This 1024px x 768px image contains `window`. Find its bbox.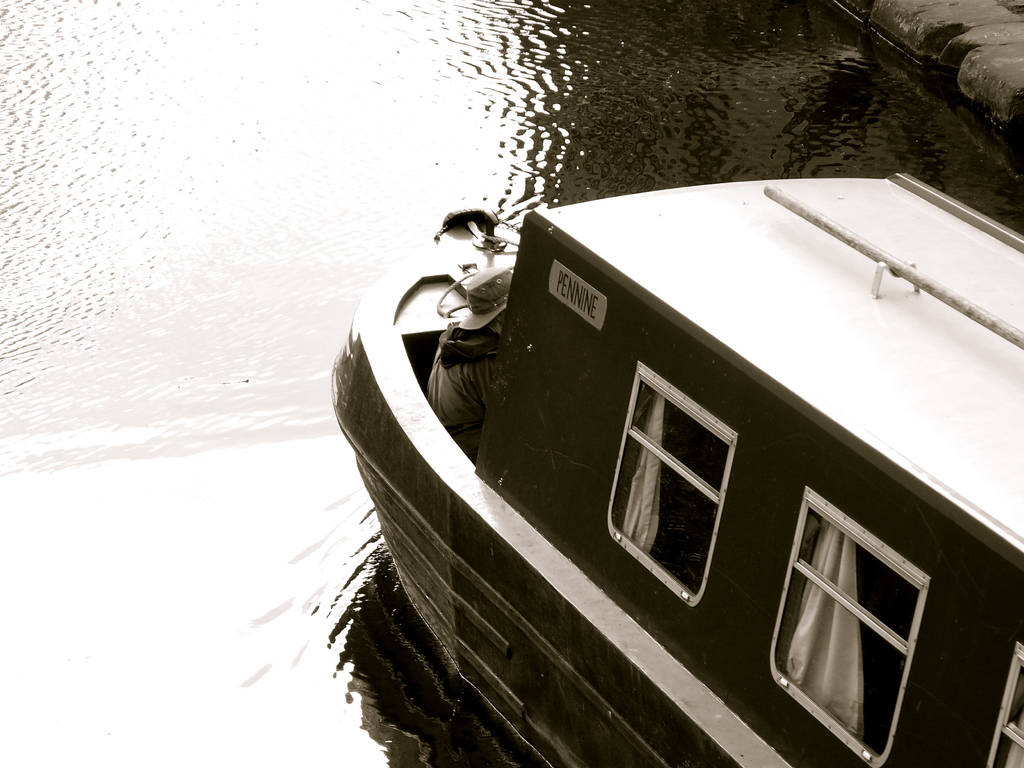
detection(990, 655, 1023, 767).
